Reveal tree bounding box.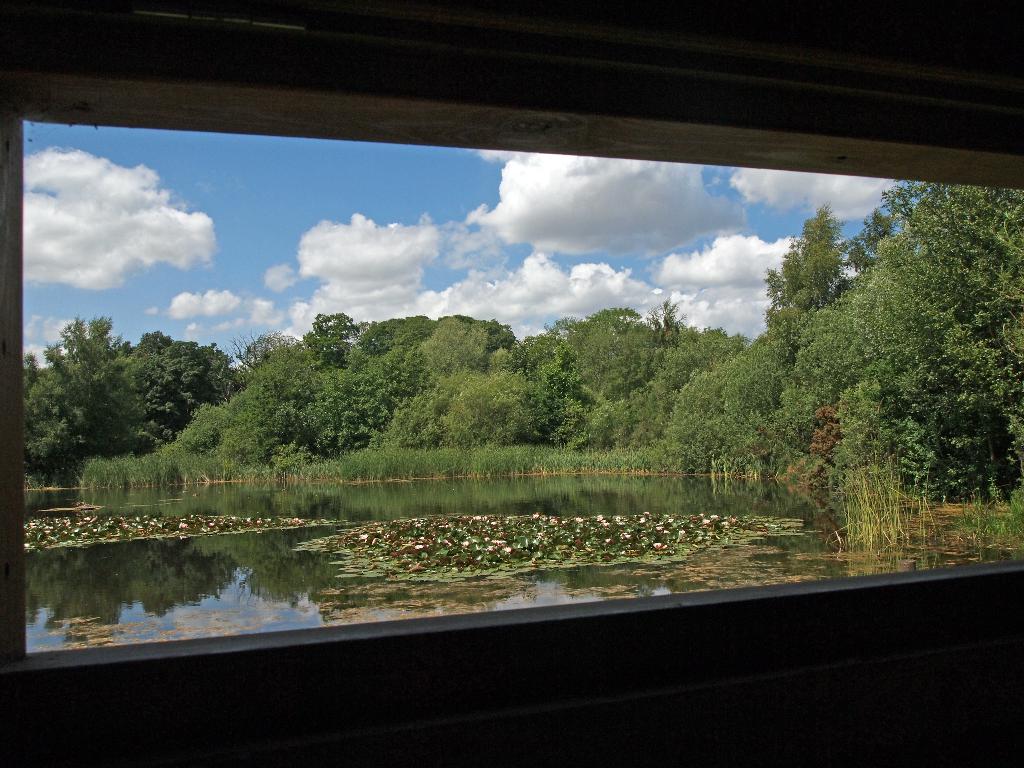
Revealed: crop(371, 367, 518, 451).
